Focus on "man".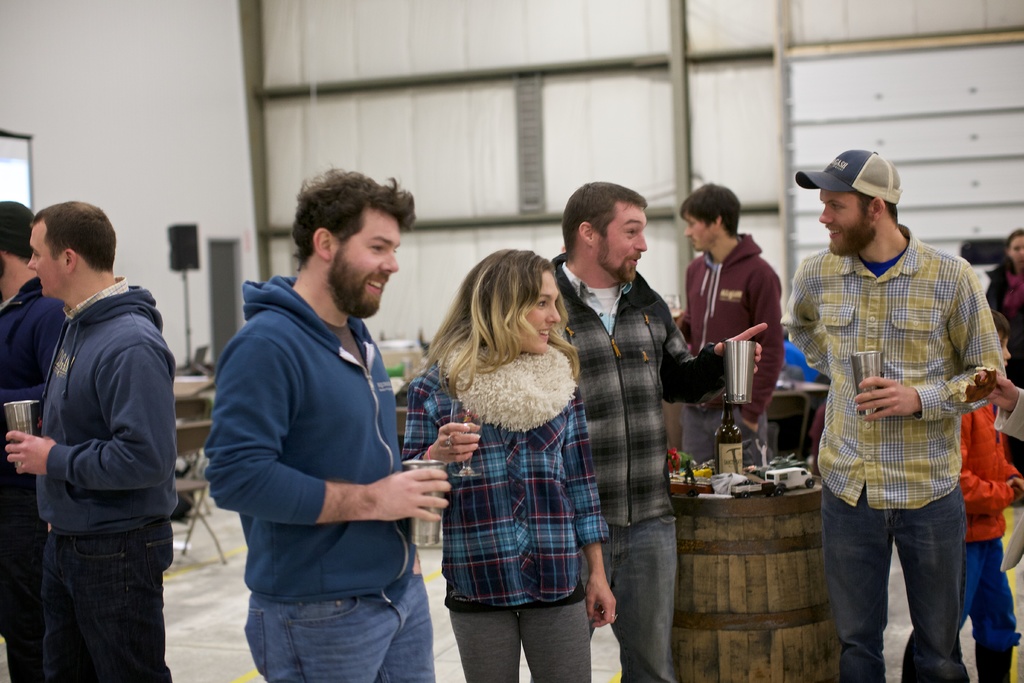
Focused at locate(0, 202, 66, 682).
